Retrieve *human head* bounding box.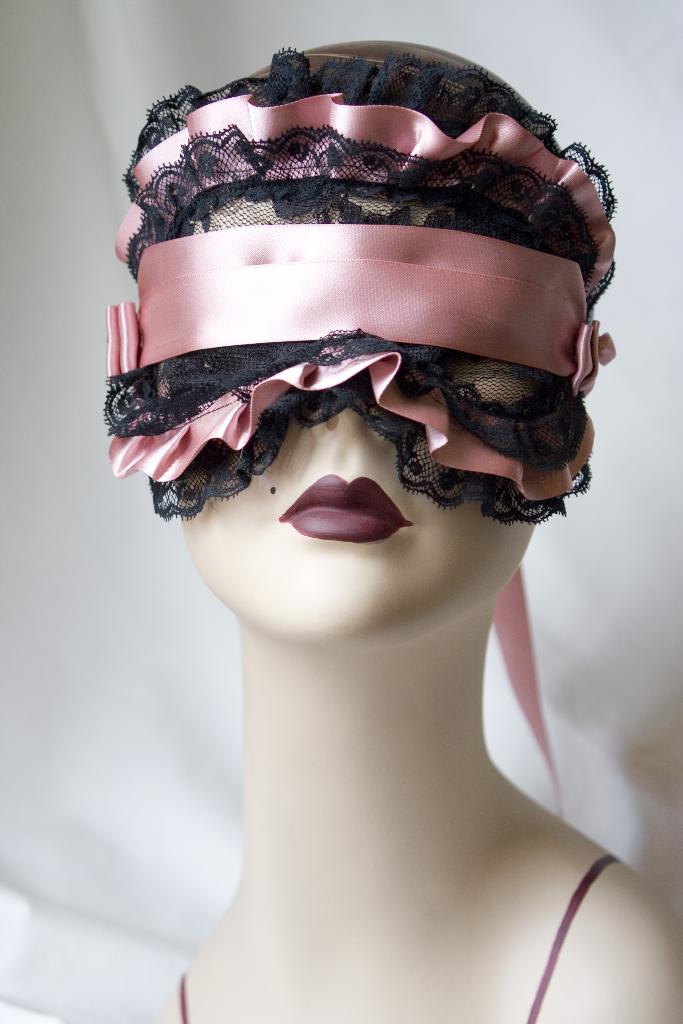
Bounding box: BBox(97, 40, 588, 647).
